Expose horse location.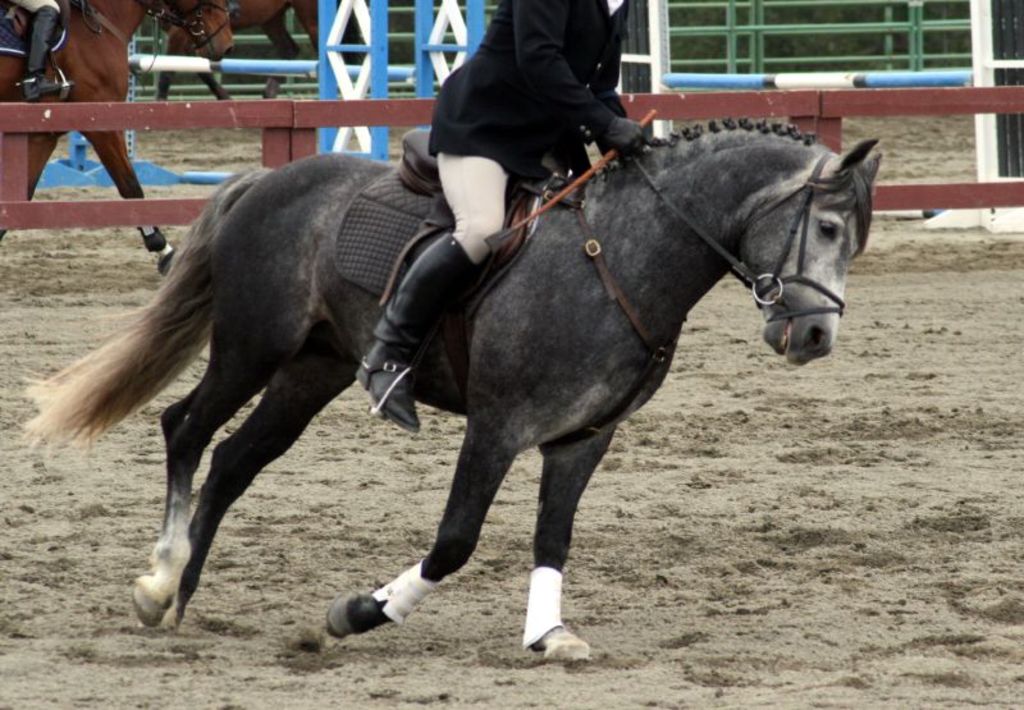
Exposed at <box>13,137,887,669</box>.
